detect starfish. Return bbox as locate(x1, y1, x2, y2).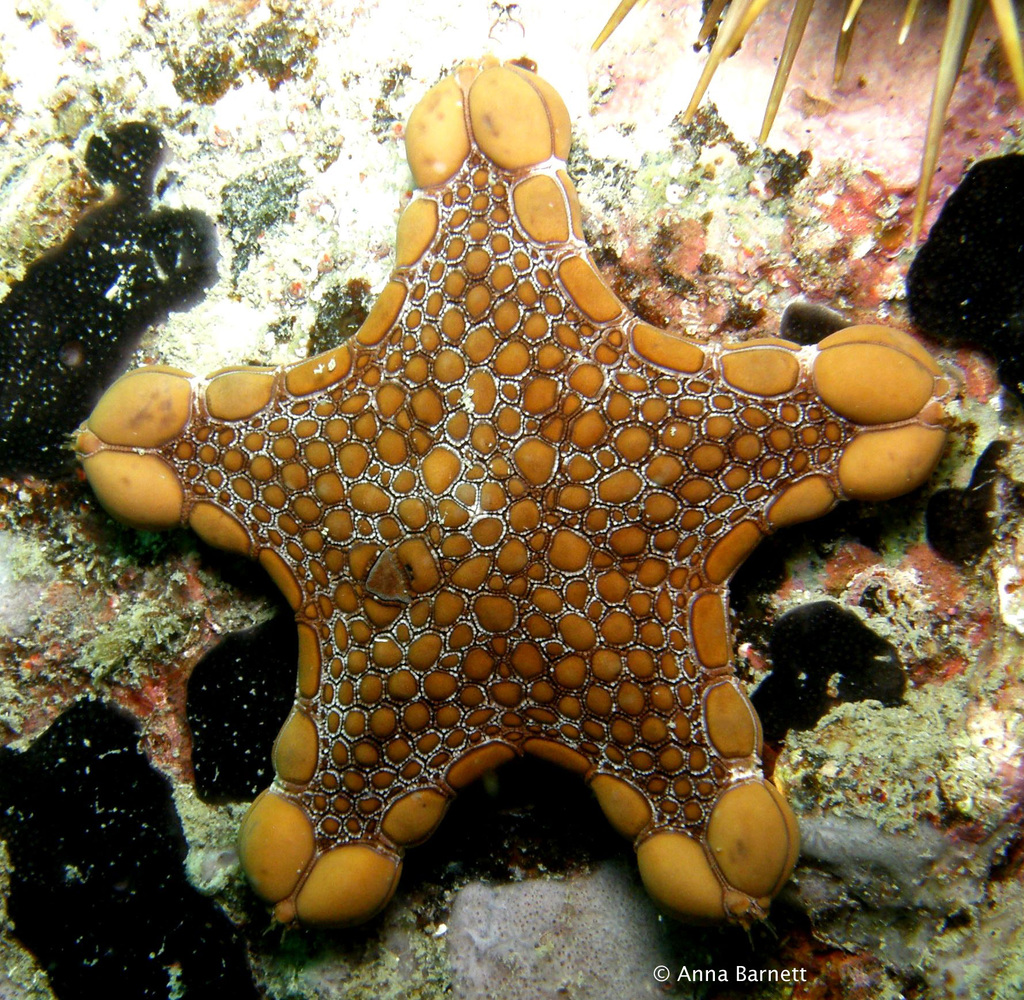
locate(72, 52, 956, 929).
